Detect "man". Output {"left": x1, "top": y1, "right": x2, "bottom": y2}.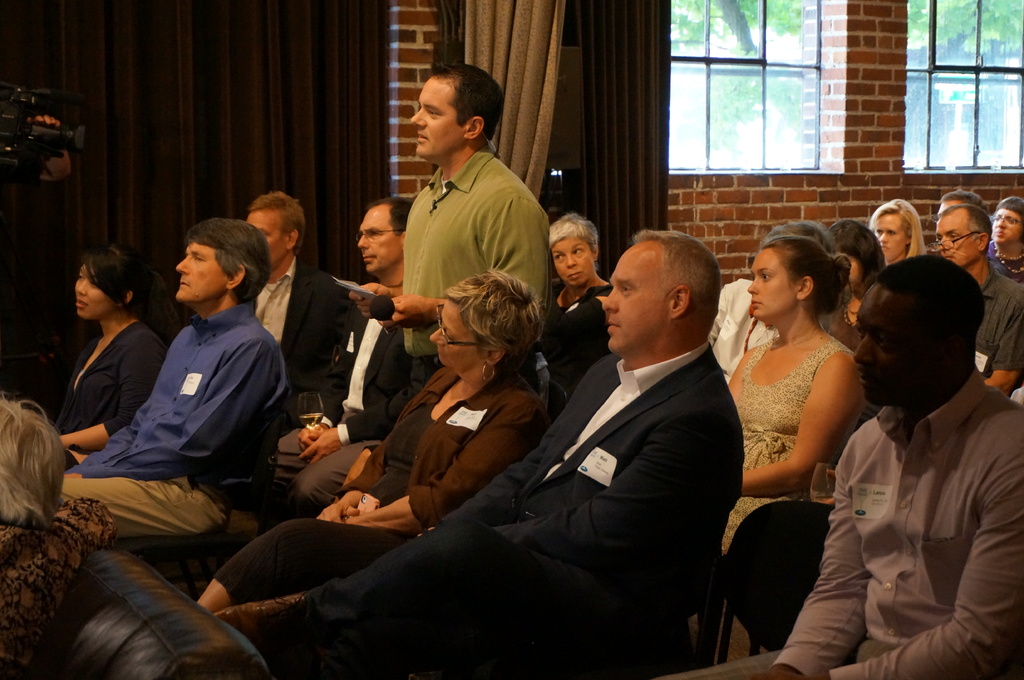
{"left": 60, "top": 217, "right": 290, "bottom": 541}.
